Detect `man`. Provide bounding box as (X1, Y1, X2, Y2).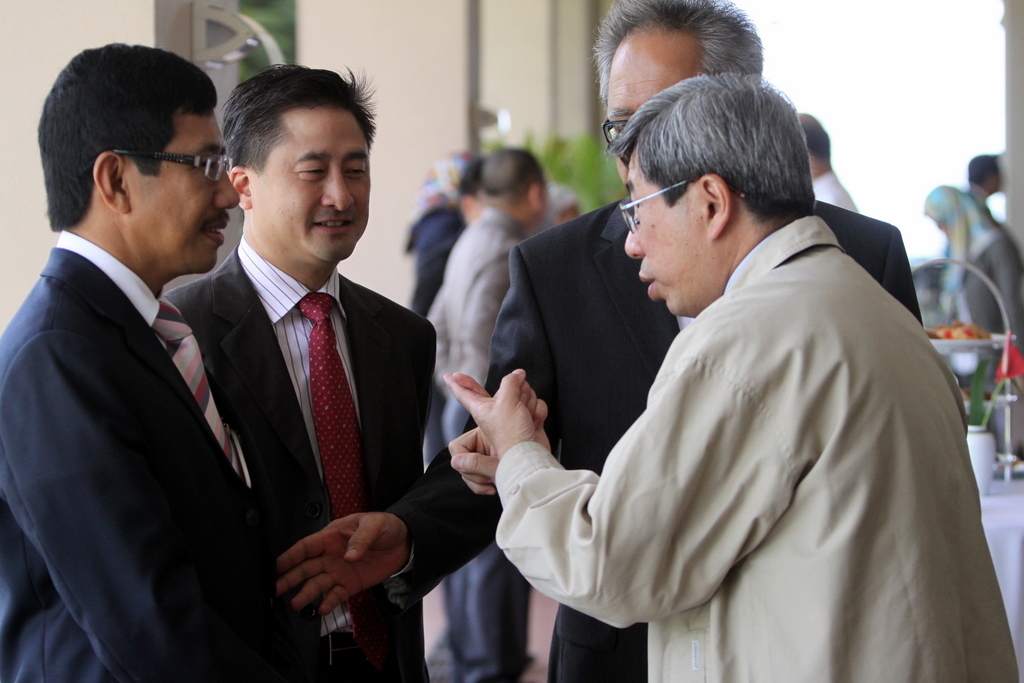
(794, 107, 860, 214).
